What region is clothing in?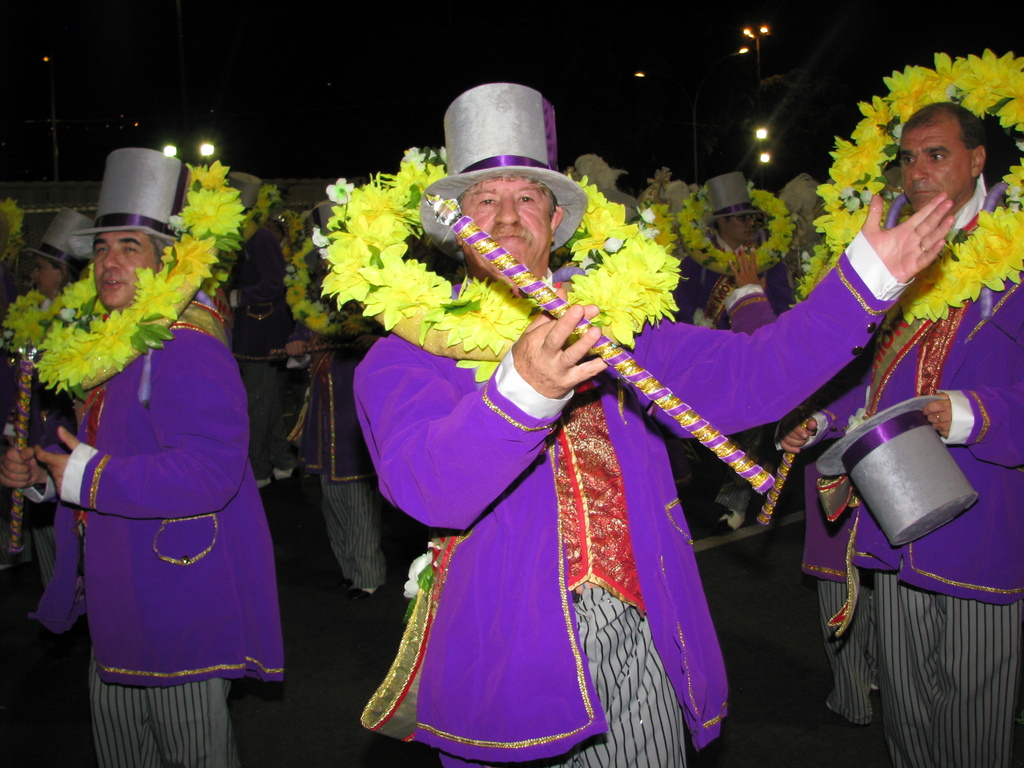
bbox=(669, 233, 790, 512).
